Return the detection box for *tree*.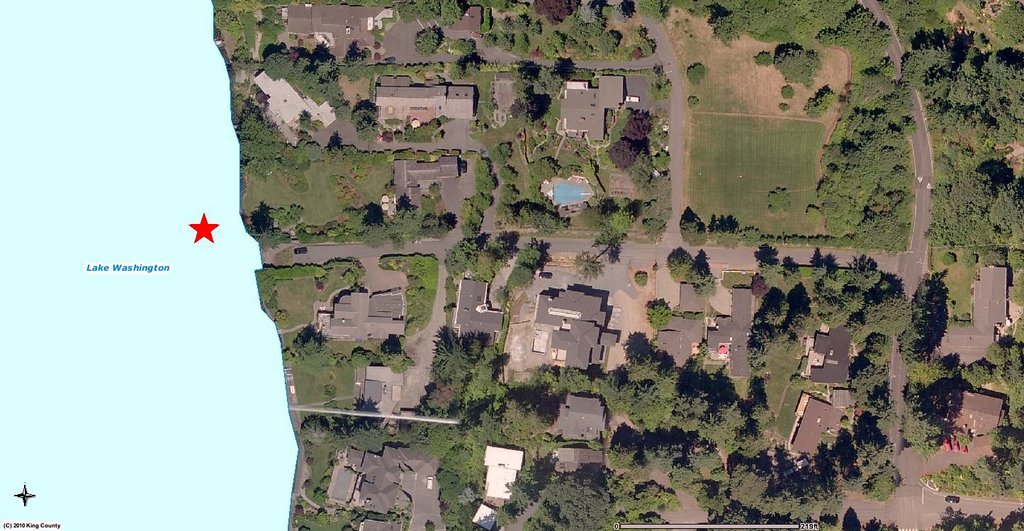
528 471 619 530.
